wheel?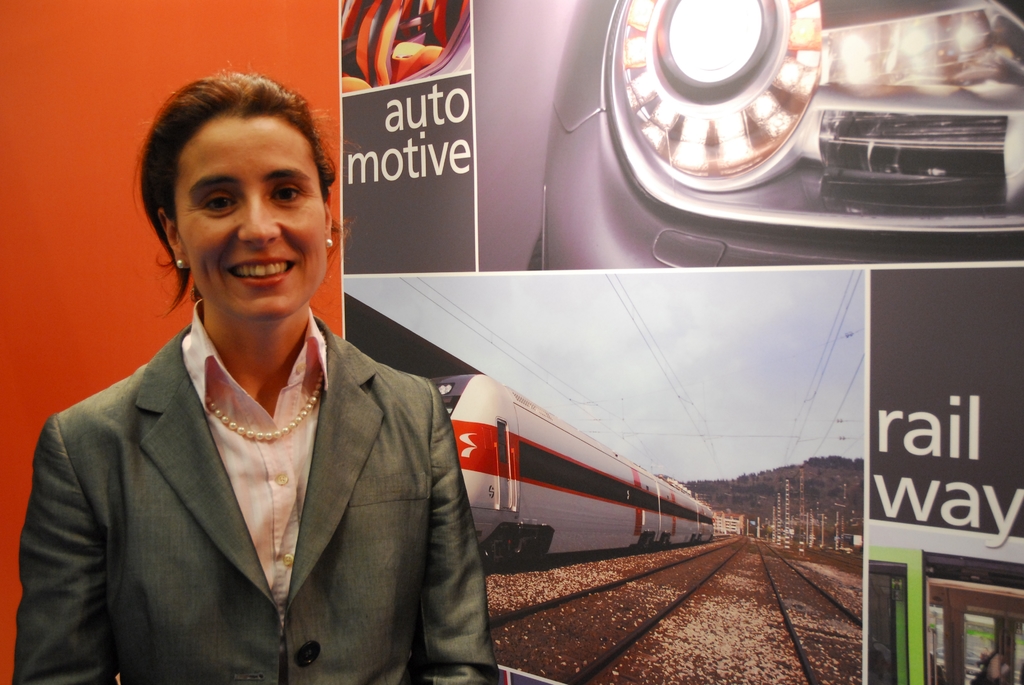
{"x1": 527, "y1": 235, "x2": 543, "y2": 272}
